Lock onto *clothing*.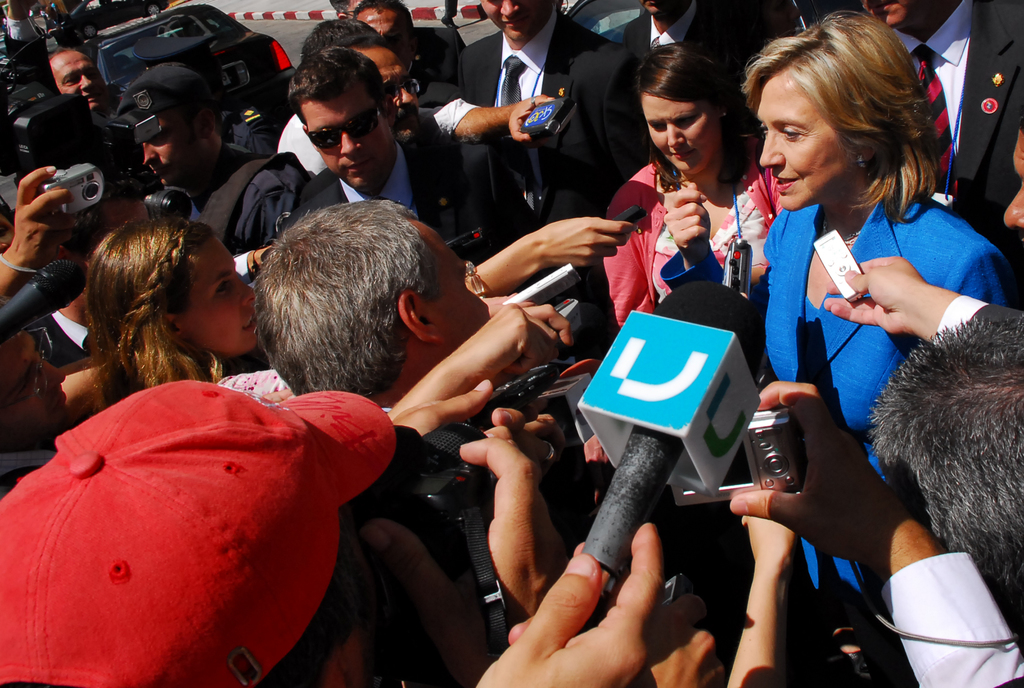
Locked: {"x1": 890, "y1": 0, "x2": 1023, "y2": 252}.
